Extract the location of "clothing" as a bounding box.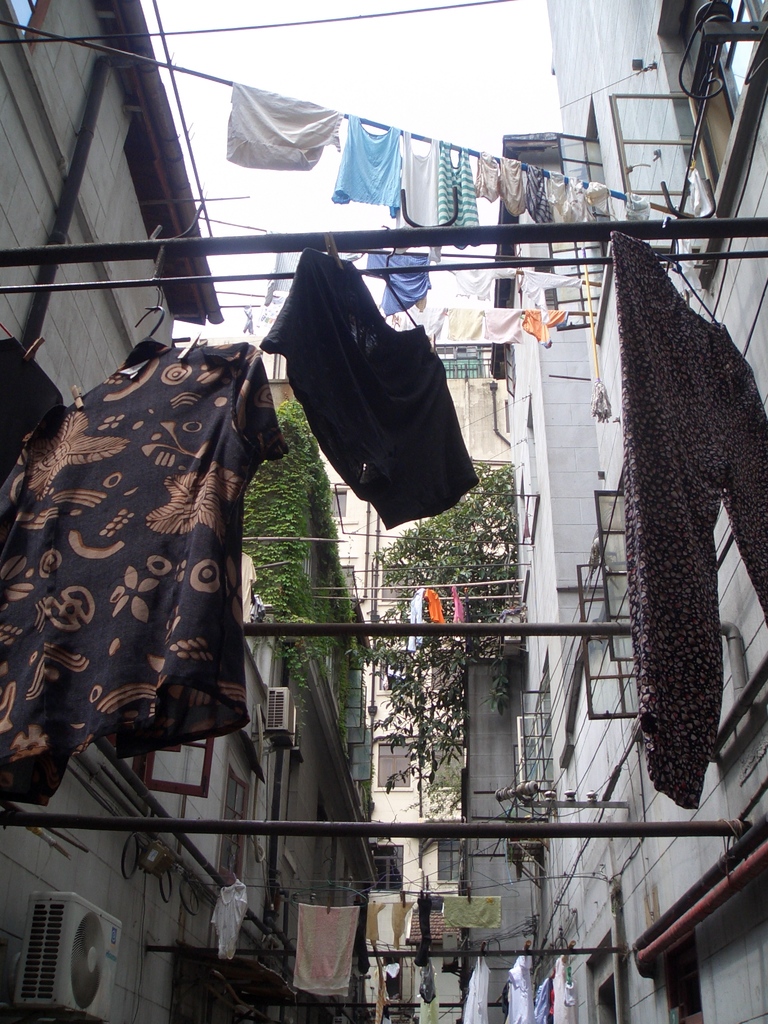
box=[445, 895, 500, 927].
